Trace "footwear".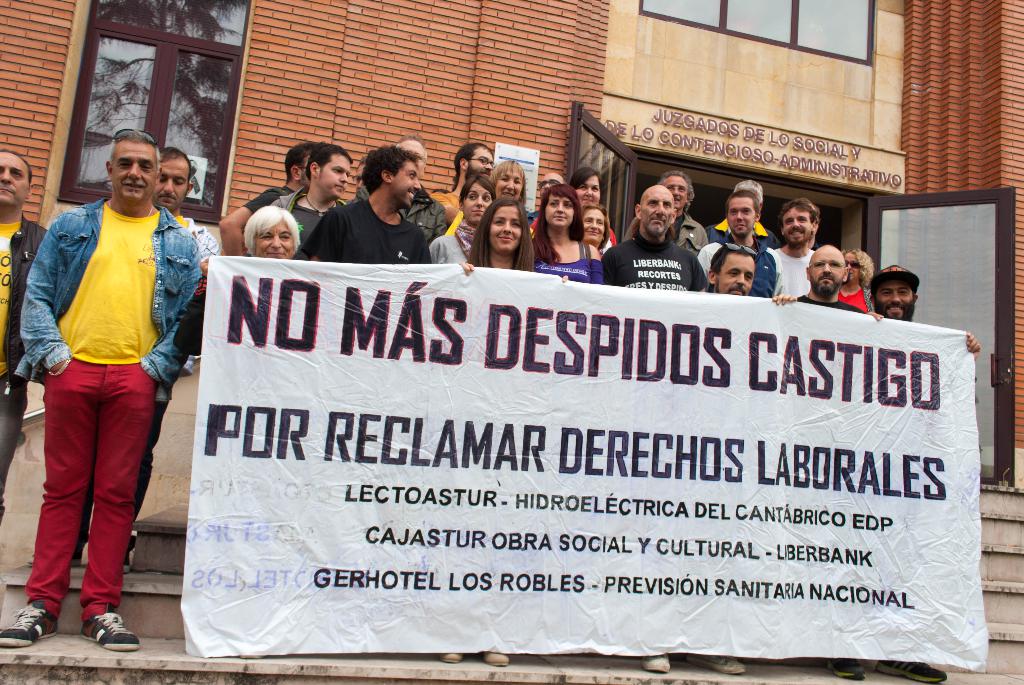
Traced to 29,541,83,565.
